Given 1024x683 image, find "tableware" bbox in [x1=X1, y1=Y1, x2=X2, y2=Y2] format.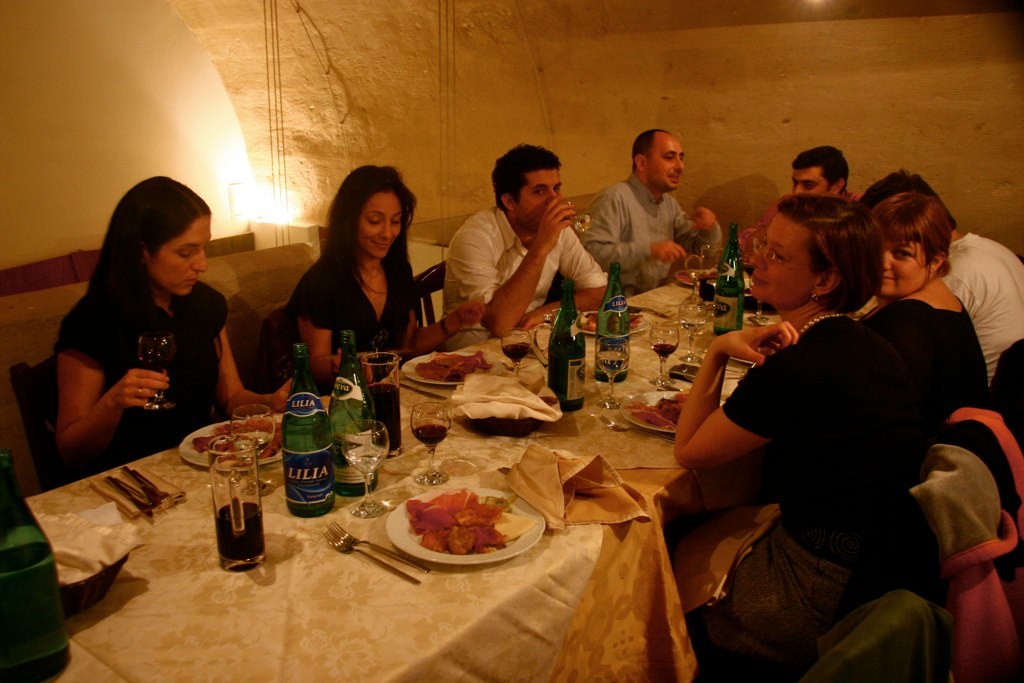
[x1=122, y1=463, x2=182, y2=505].
